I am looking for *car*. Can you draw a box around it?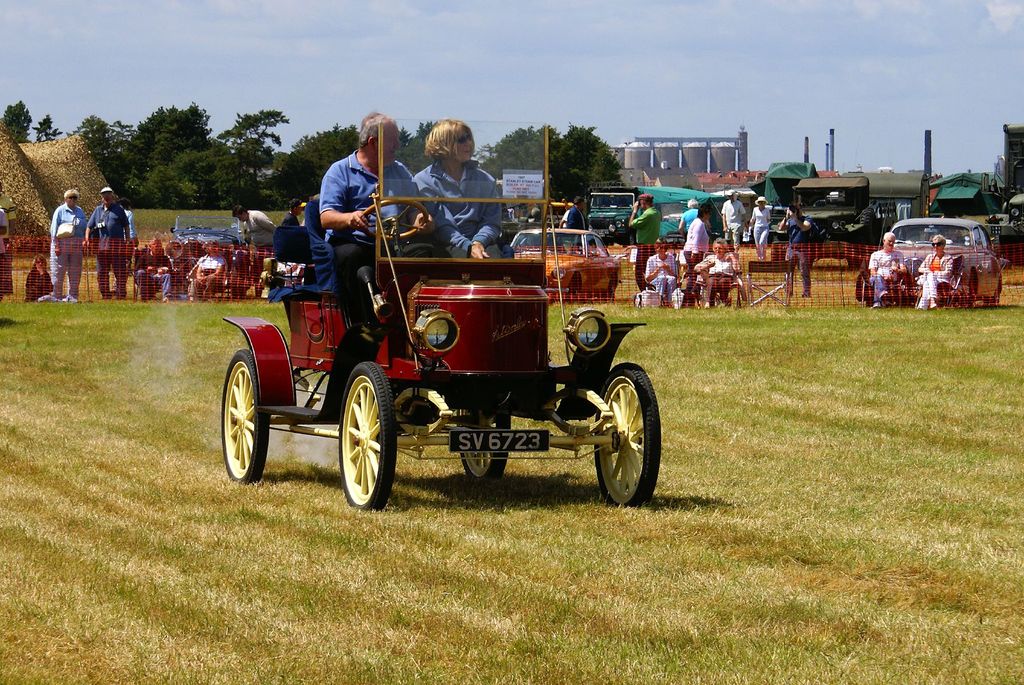
Sure, the bounding box is [x1=860, y1=216, x2=1000, y2=315].
